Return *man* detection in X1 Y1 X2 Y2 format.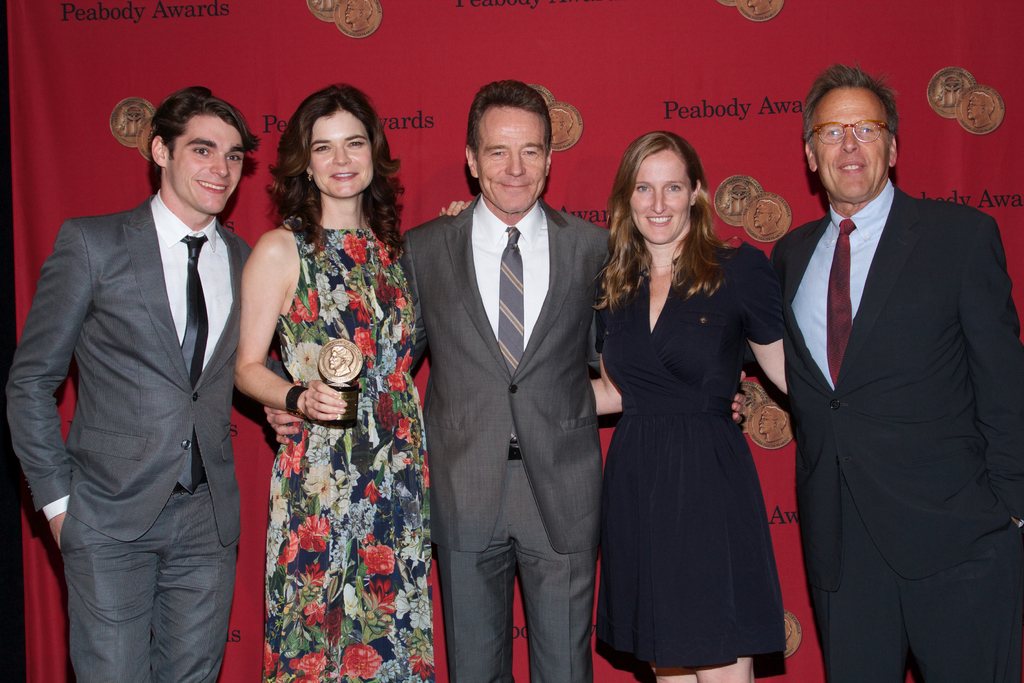
744 63 1023 682.
